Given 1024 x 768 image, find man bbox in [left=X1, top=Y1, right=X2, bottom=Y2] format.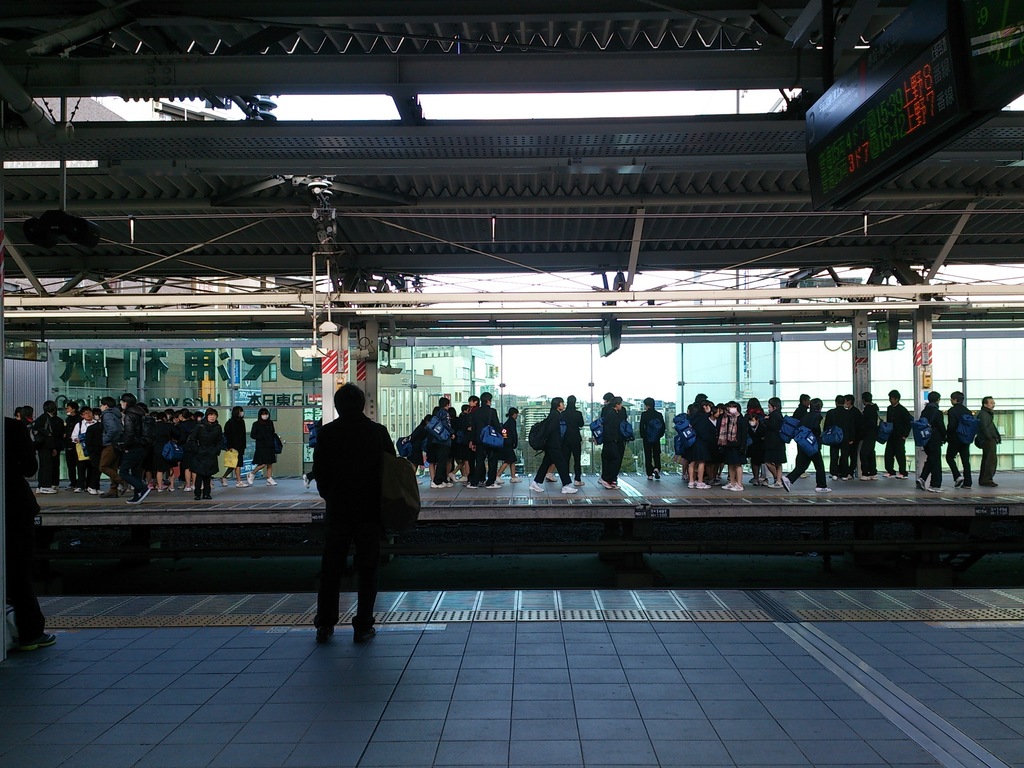
[left=858, top=390, right=881, bottom=482].
